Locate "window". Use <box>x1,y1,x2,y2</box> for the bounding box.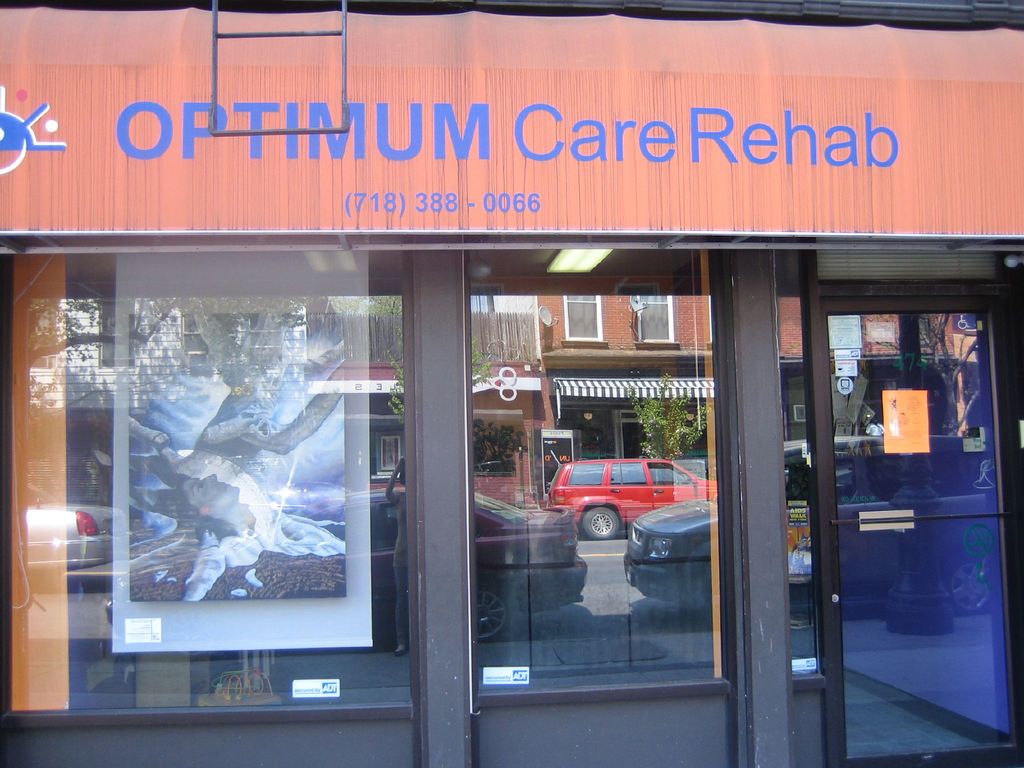
<box>0,234,416,728</box>.
